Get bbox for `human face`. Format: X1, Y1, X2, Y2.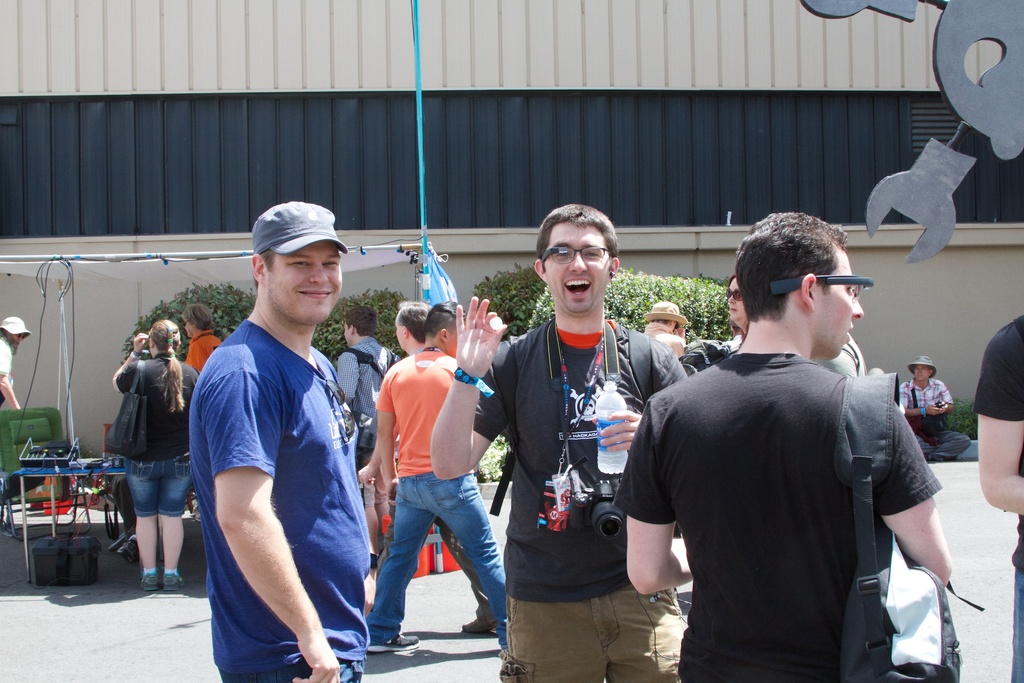
547, 223, 611, 315.
